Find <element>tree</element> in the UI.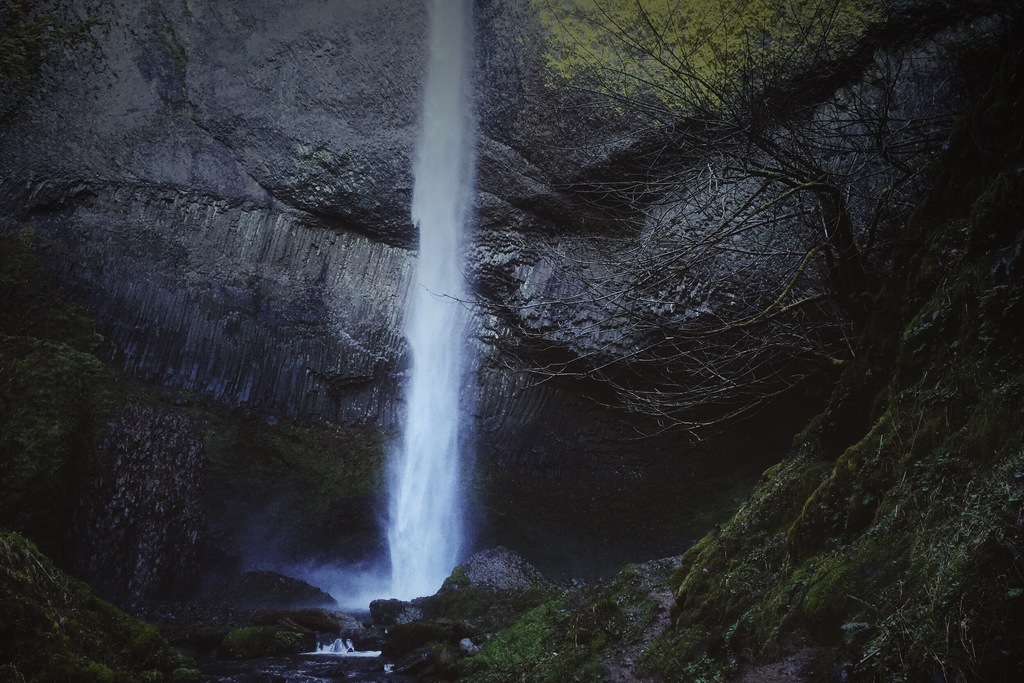
UI element at x1=422, y1=0, x2=947, y2=445.
